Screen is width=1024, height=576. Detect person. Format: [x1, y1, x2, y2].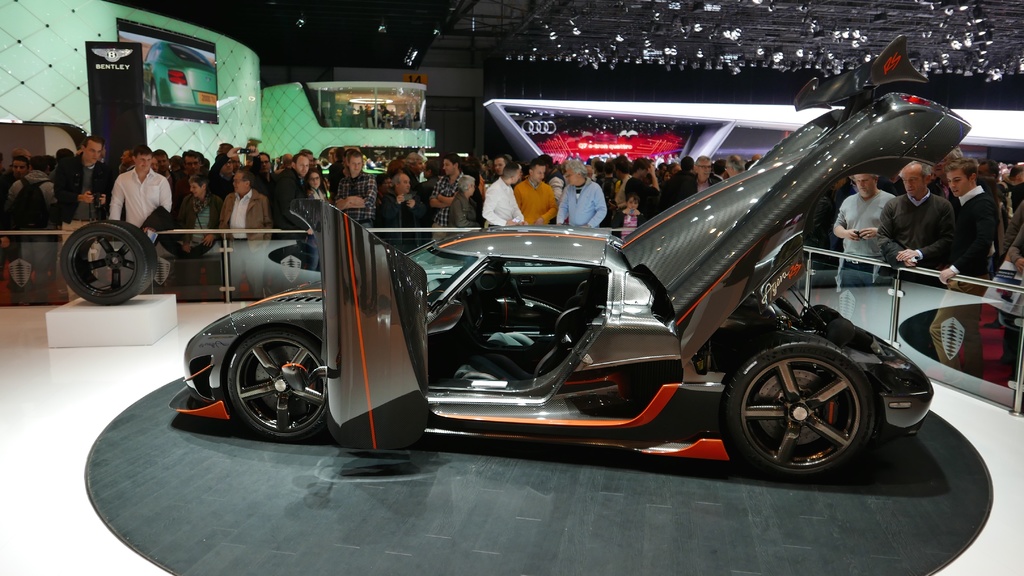
[604, 152, 646, 221].
